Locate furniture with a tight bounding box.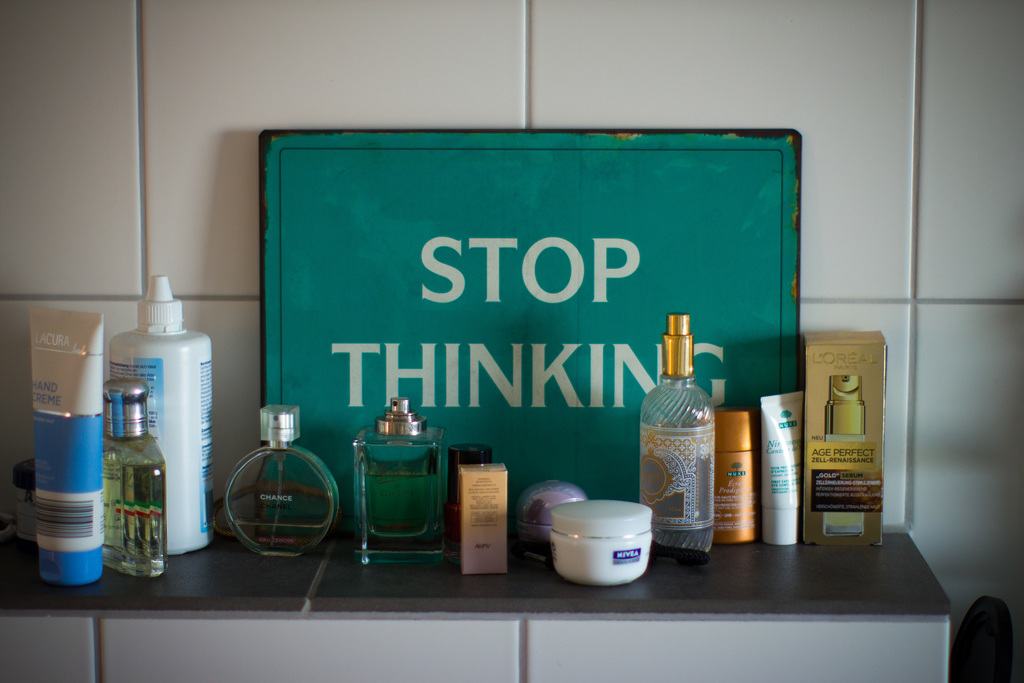
0 526 947 682.
